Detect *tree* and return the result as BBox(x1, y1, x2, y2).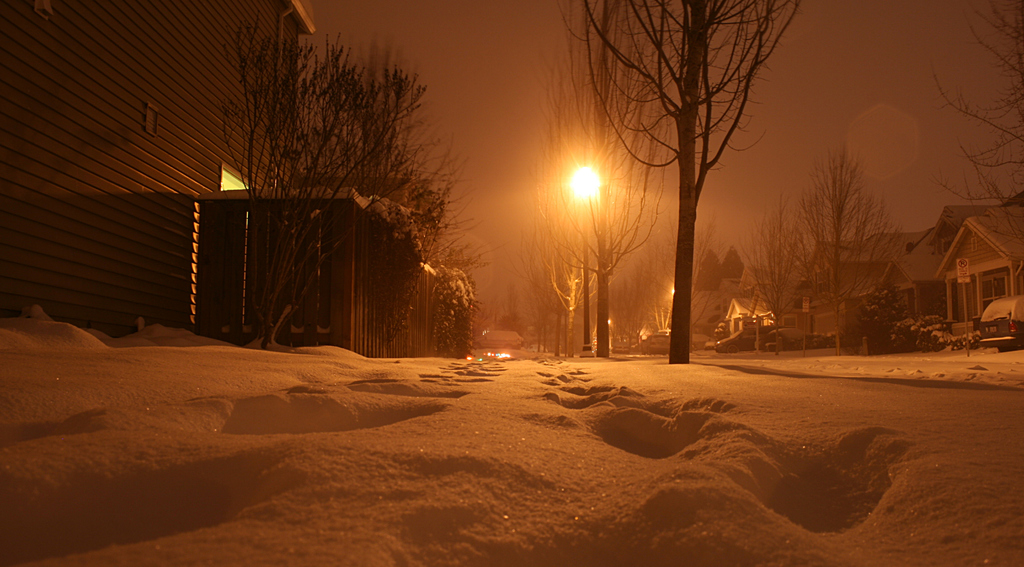
BBox(924, 0, 1023, 251).
